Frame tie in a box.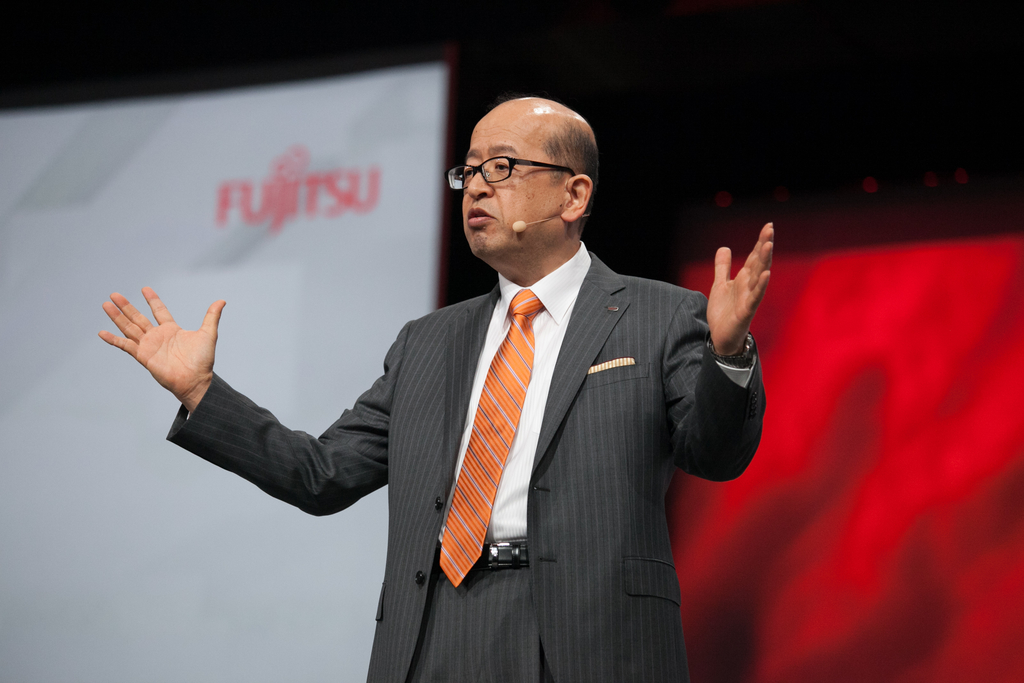
<box>431,288,541,591</box>.
